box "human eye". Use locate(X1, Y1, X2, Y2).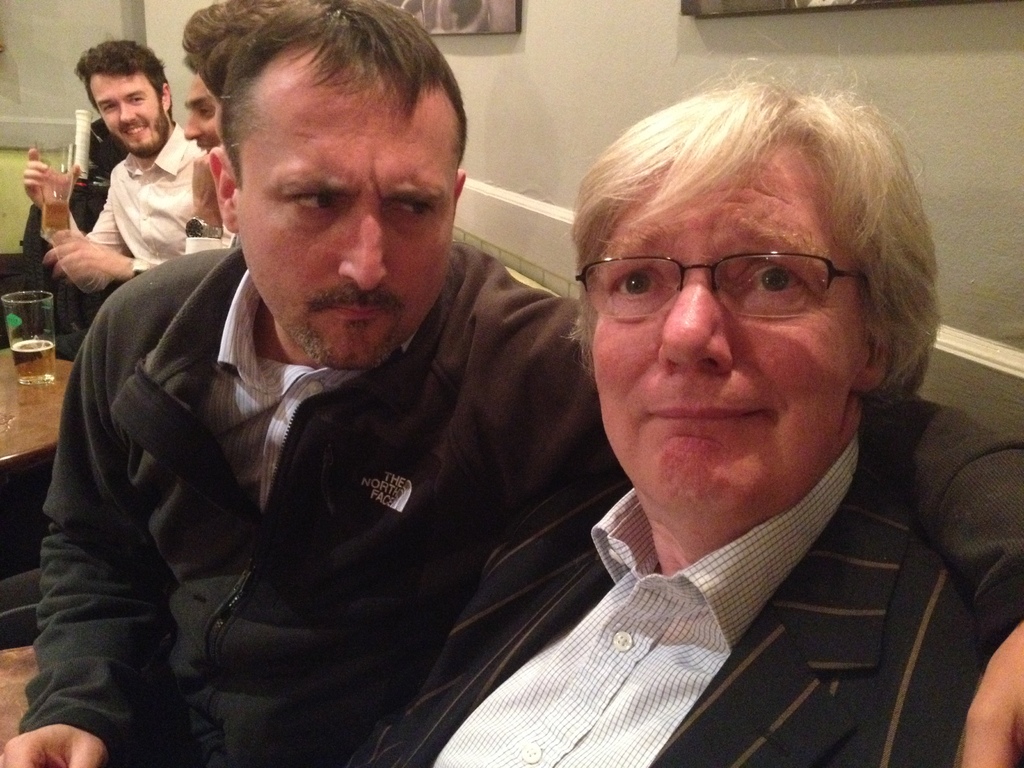
locate(602, 261, 671, 316).
